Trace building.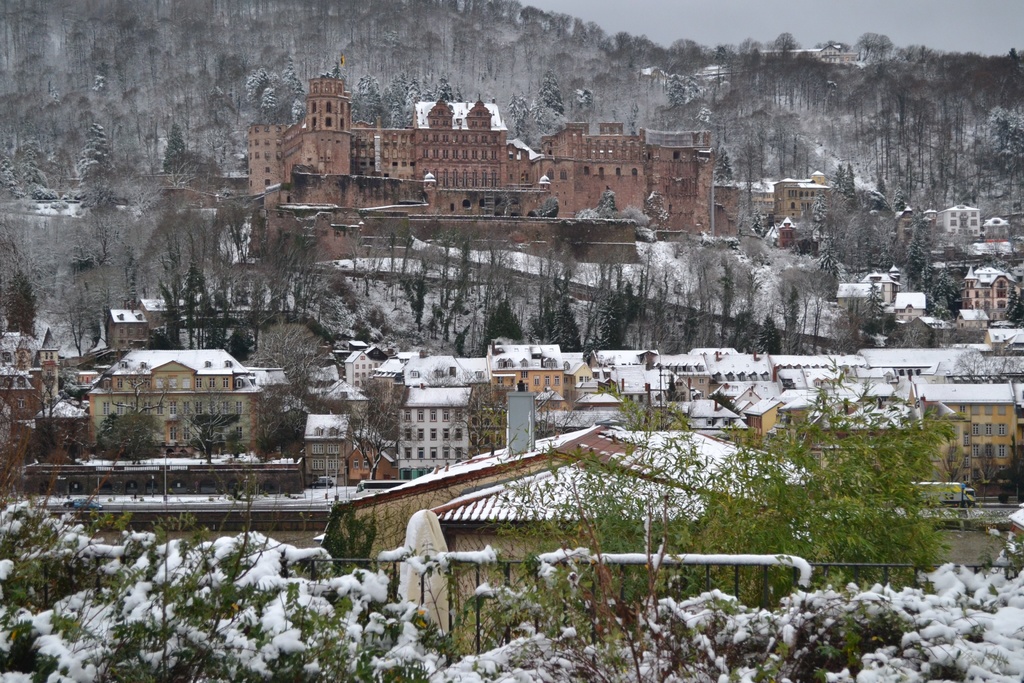
Traced to region(774, 168, 837, 231).
